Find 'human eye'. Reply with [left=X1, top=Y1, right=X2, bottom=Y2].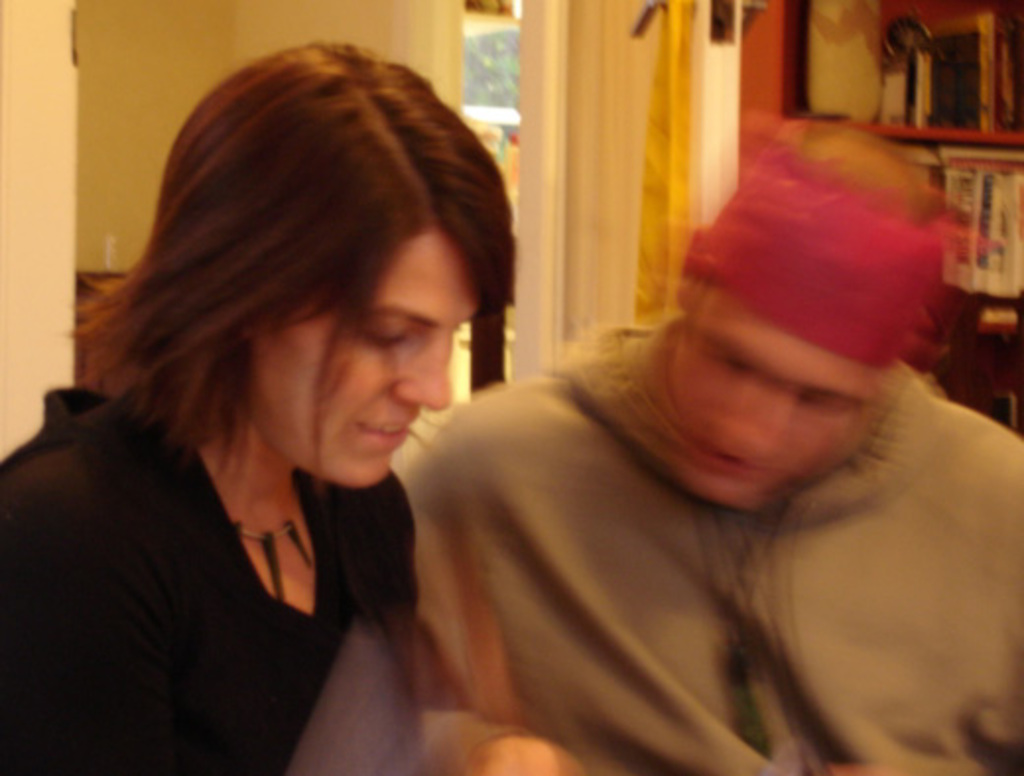
[left=354, top=319, right=417, bottom=356].
